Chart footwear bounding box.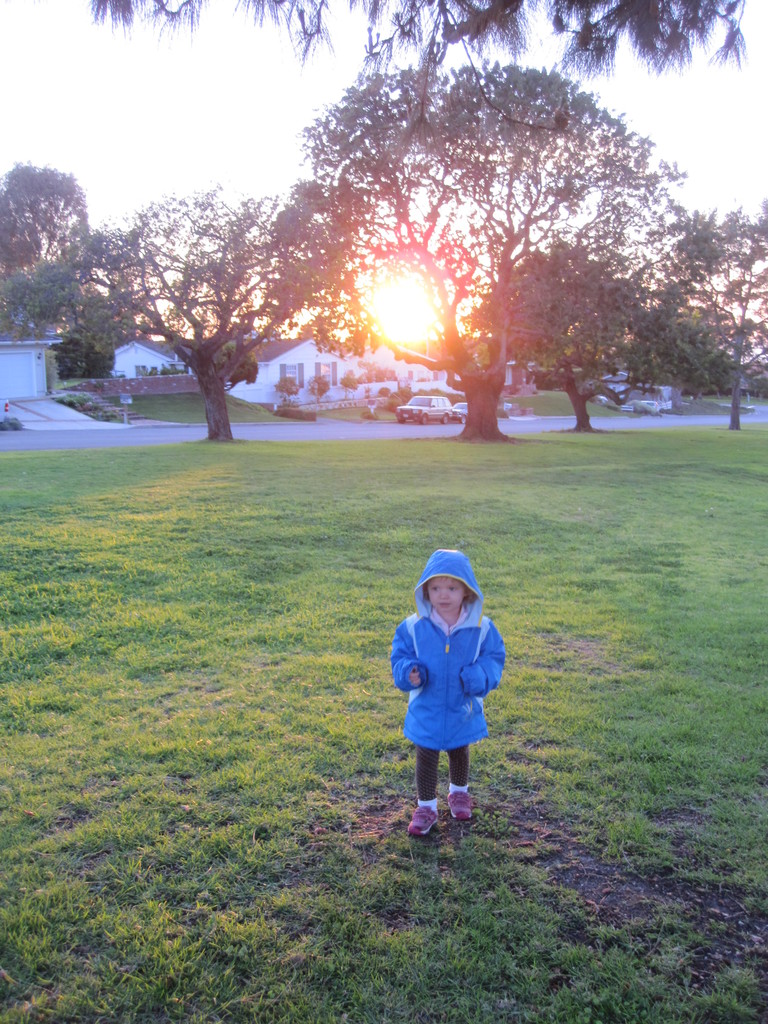
Charted: (x1=447, y1=791, x2=476, y2=820).
